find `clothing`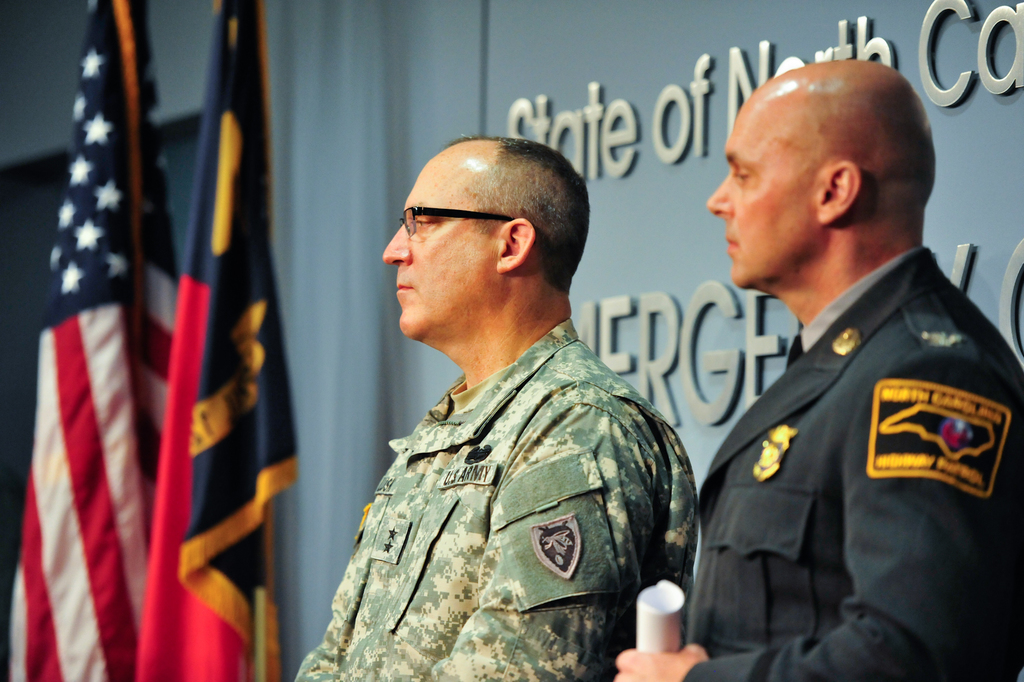
{"left": 293, "top": 317, "right": 696, "bottom": 681}
